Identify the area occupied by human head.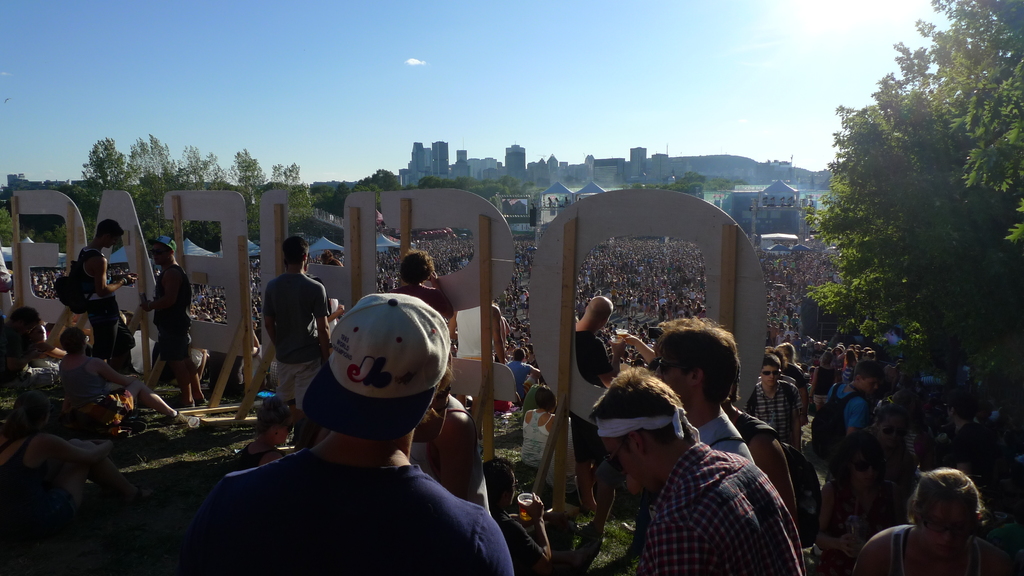
Area: Rect(856, 362, 884, 396).
